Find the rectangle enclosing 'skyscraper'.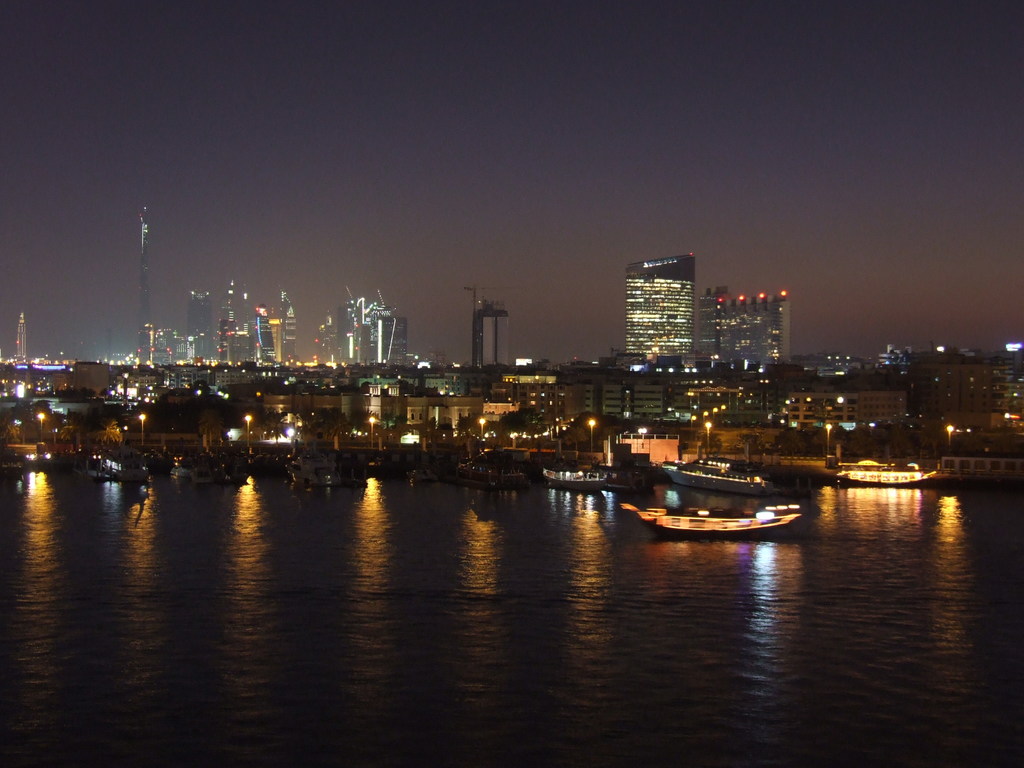
(x1=609, y1=240, x2=726, y2=390).
